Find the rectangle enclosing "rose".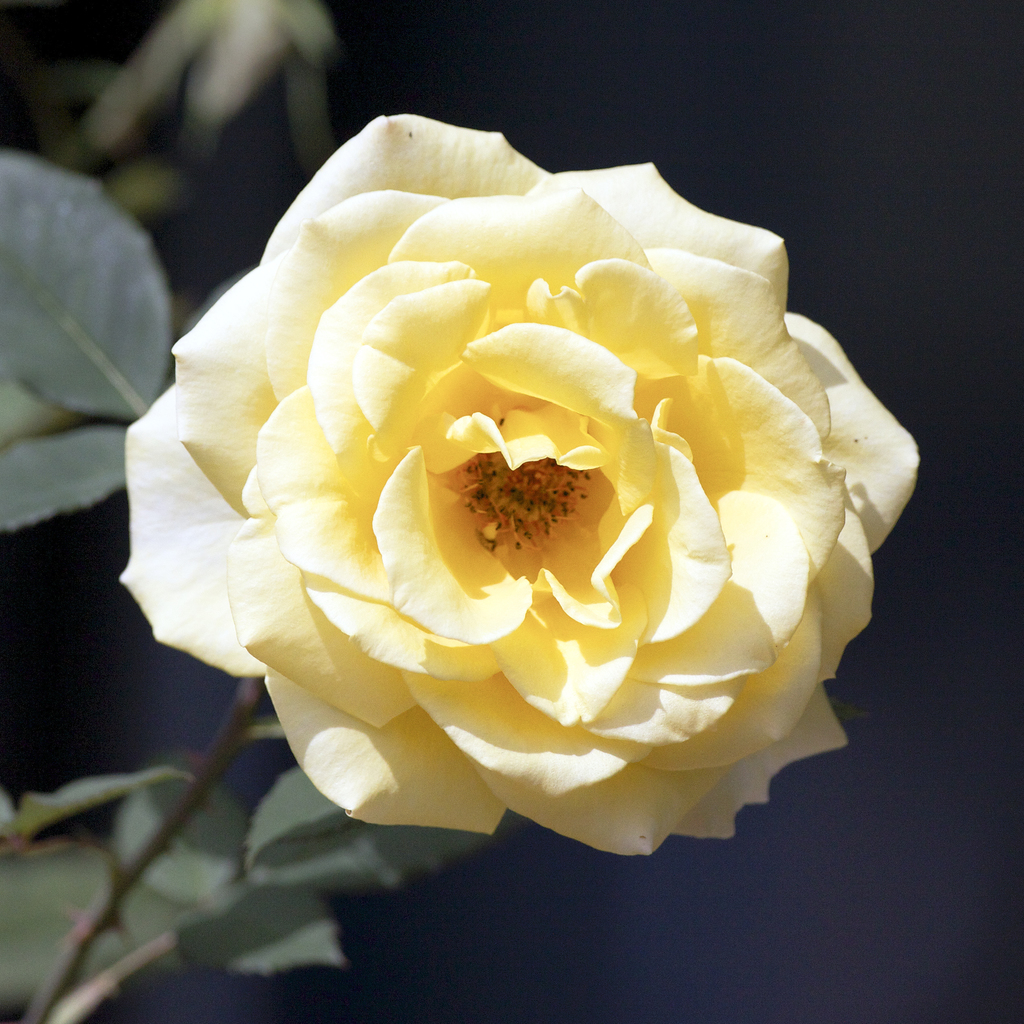
116, 113, 922, 858.
